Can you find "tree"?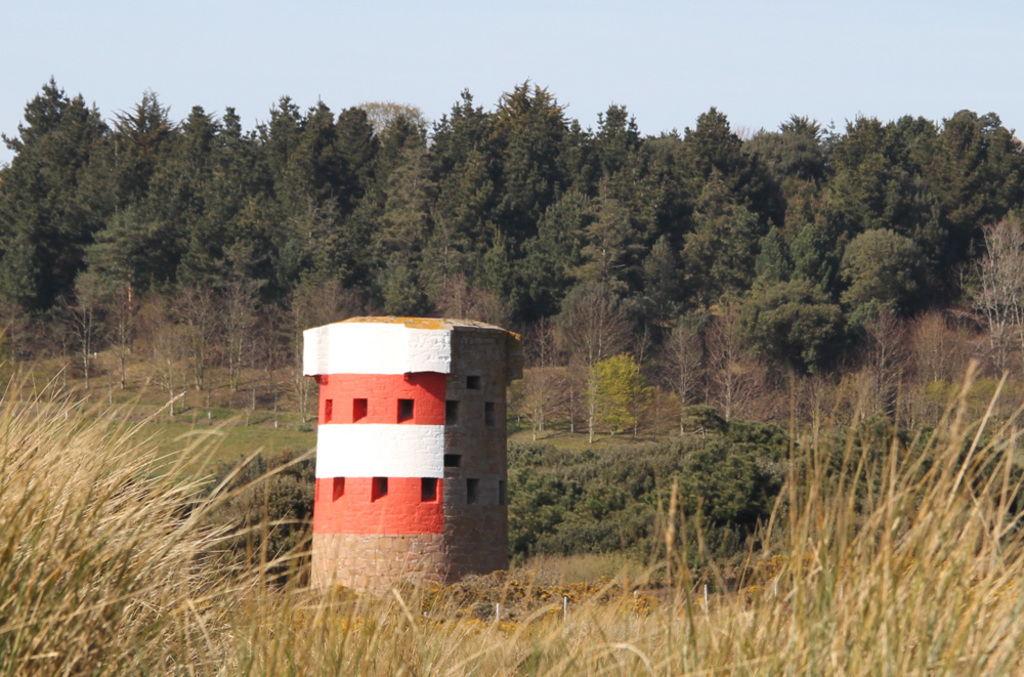
Yes, bounding box: select_region(136, 292, 193, 421).
